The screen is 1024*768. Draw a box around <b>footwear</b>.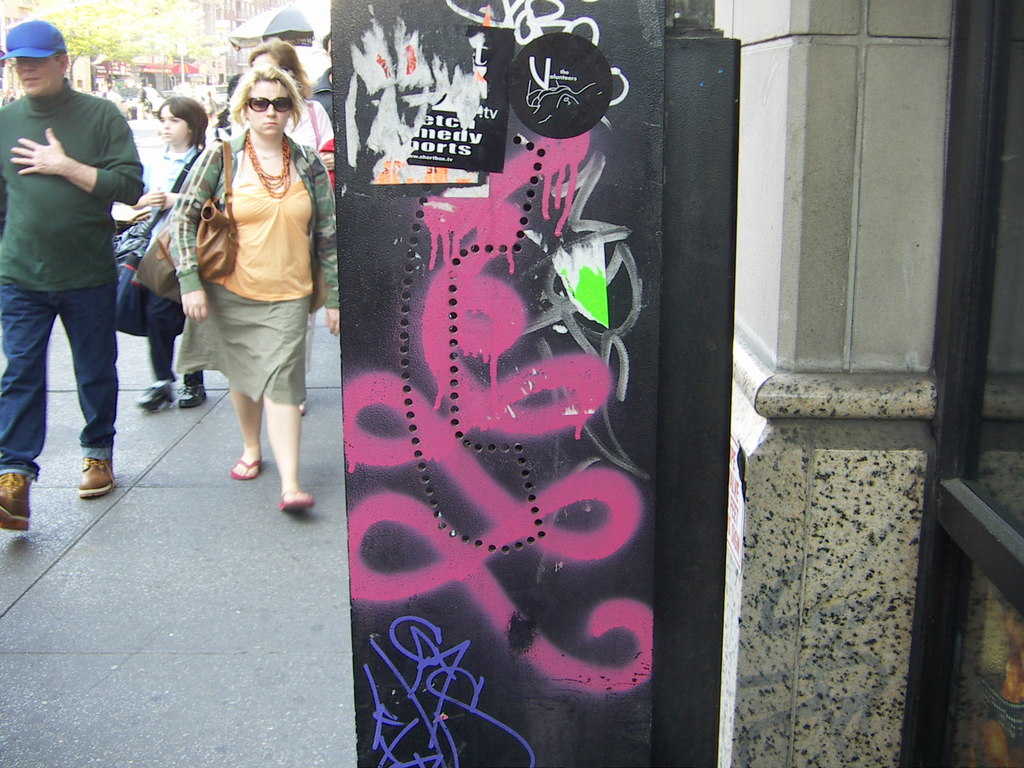
BBox(227, 447, 259, 480).
